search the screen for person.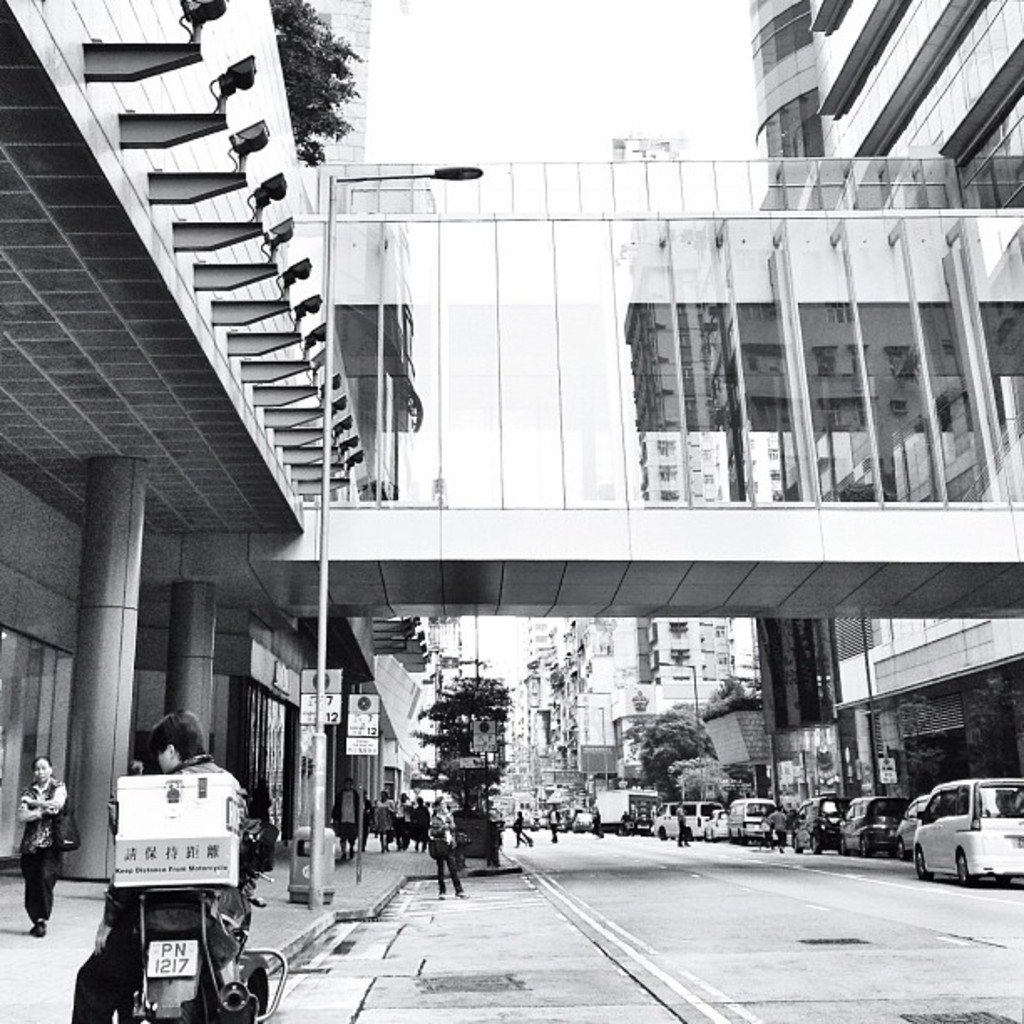
Found at (778, 801, 800, 847).
